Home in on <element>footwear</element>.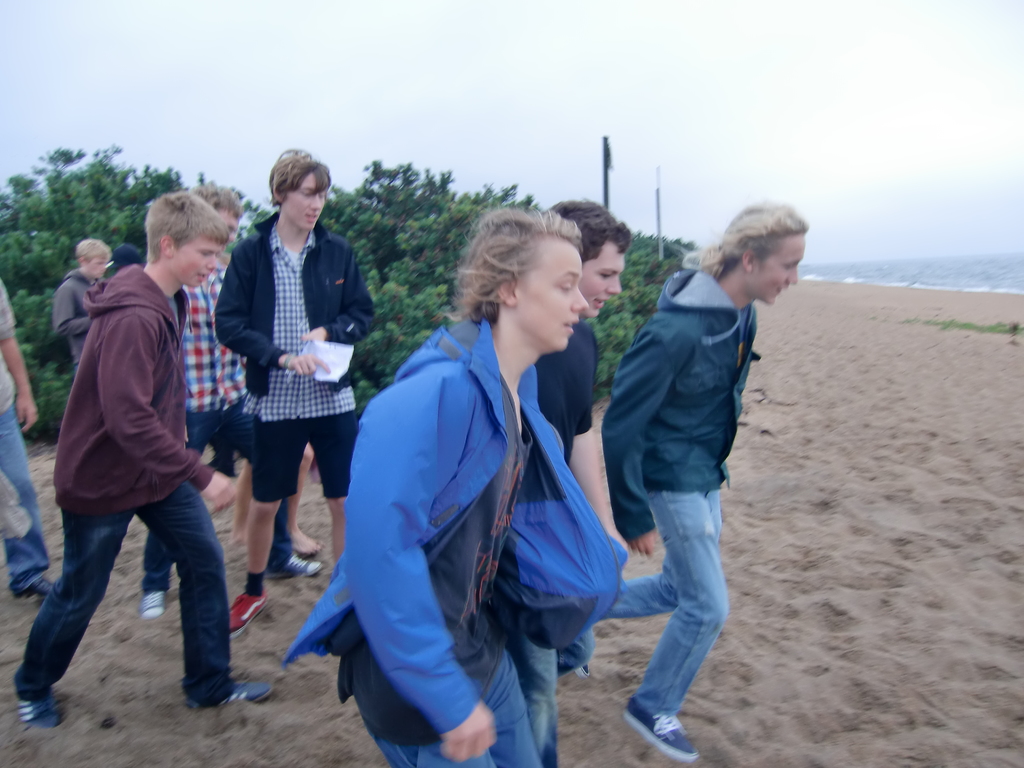
Homed in at crop(15, 575, 54, 602).
